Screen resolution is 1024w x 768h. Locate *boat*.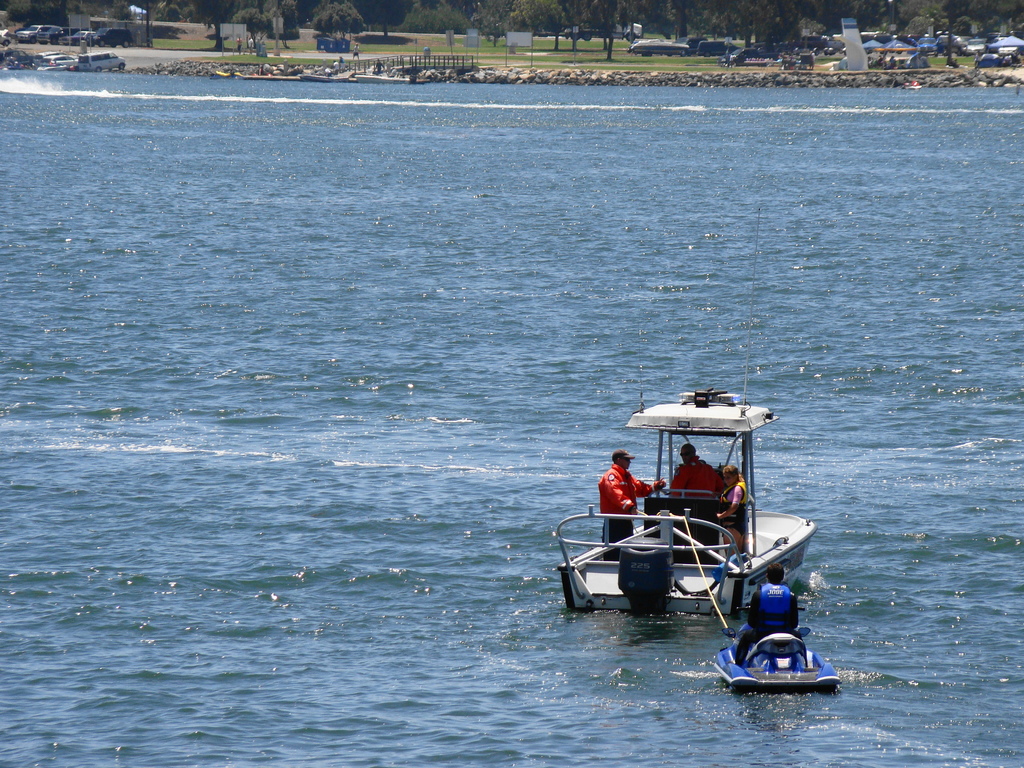
detection(703, 638, 849, 695).
